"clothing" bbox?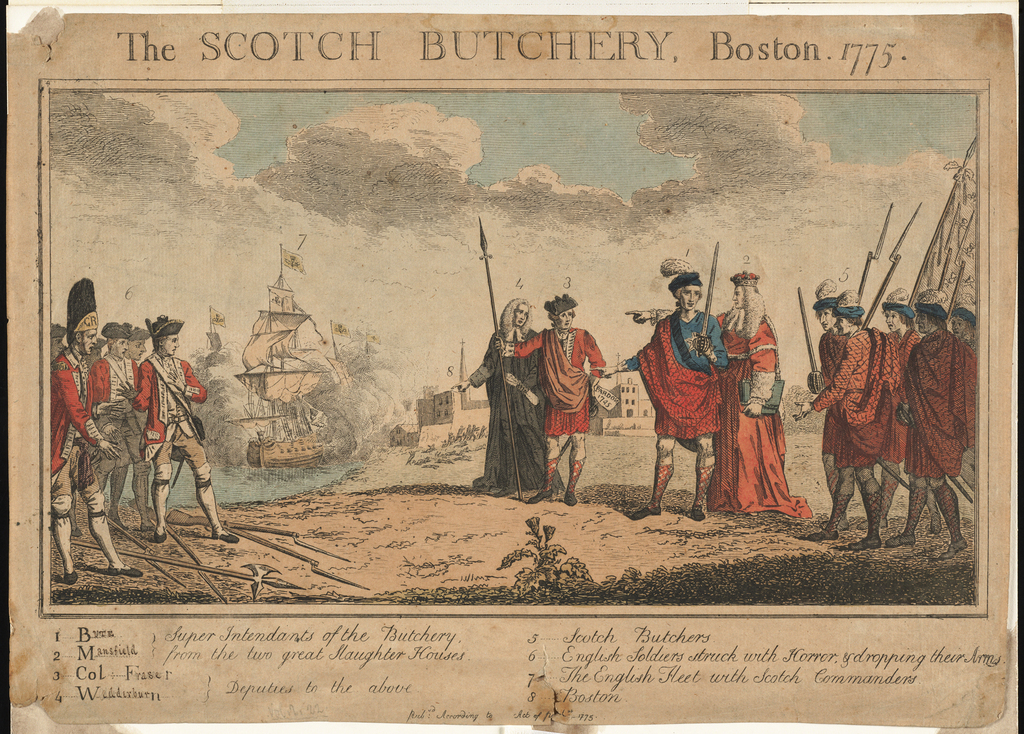
box=[630, 313, 726, 435]
